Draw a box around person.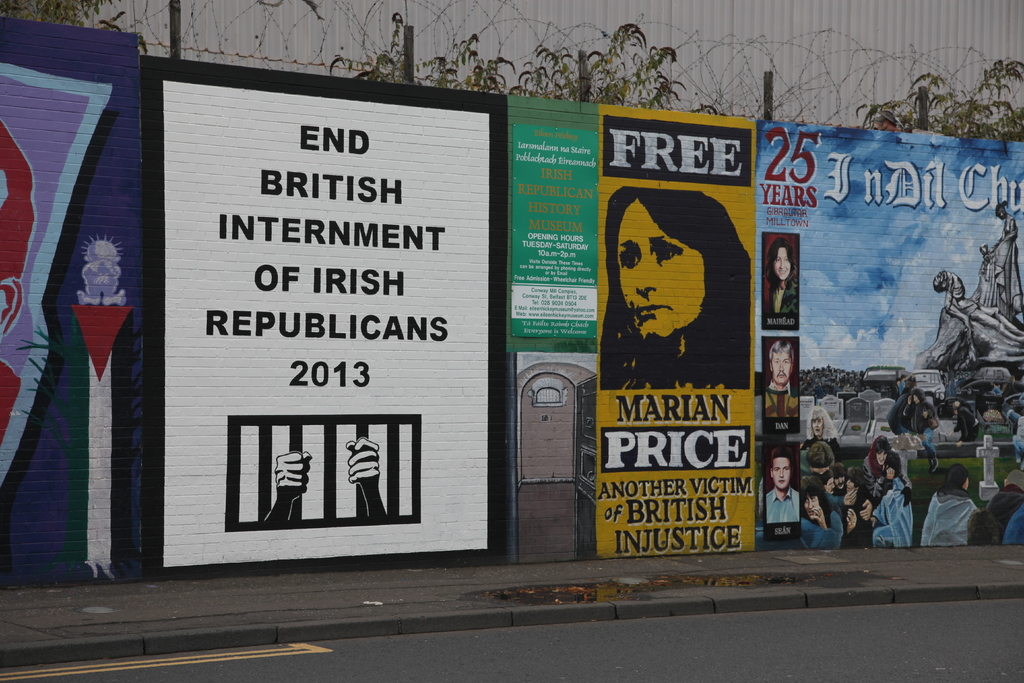
(x1=588, y1=186, x2=760, y2=397).
